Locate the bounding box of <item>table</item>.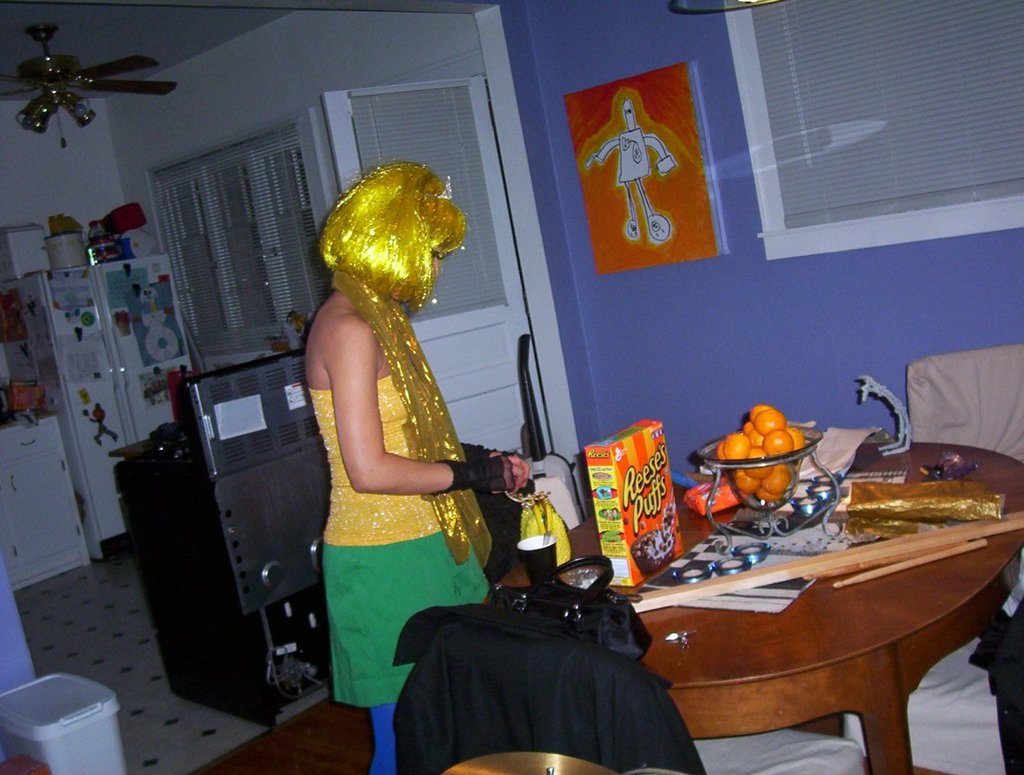
Bounding box: (579, 456, 1017, 774).
